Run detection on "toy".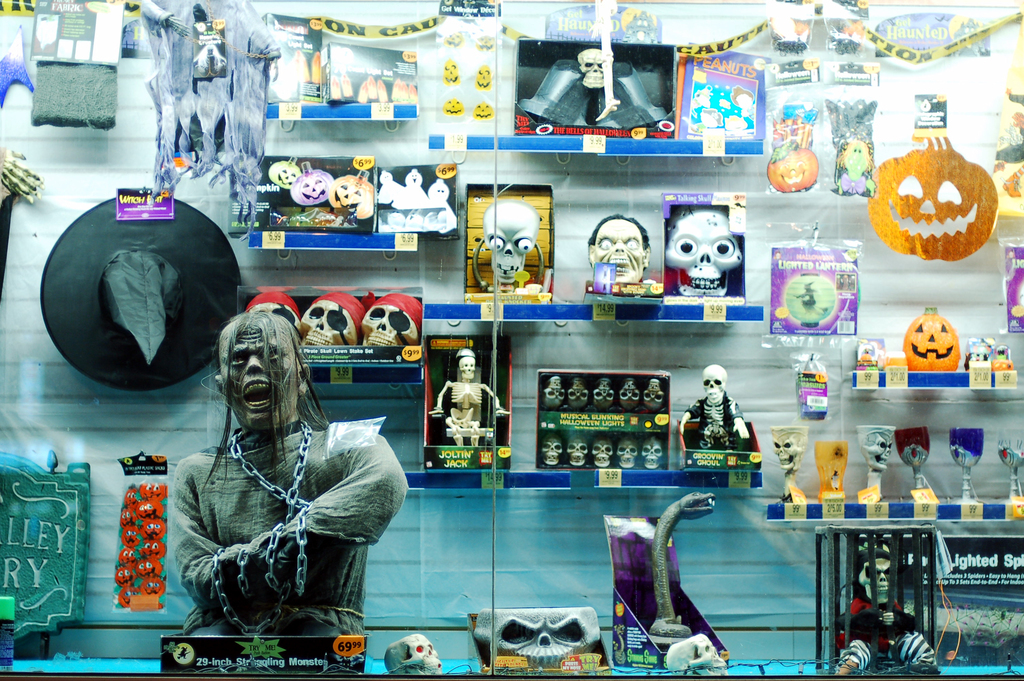
Result: crop(590, 373, 614, 413).
